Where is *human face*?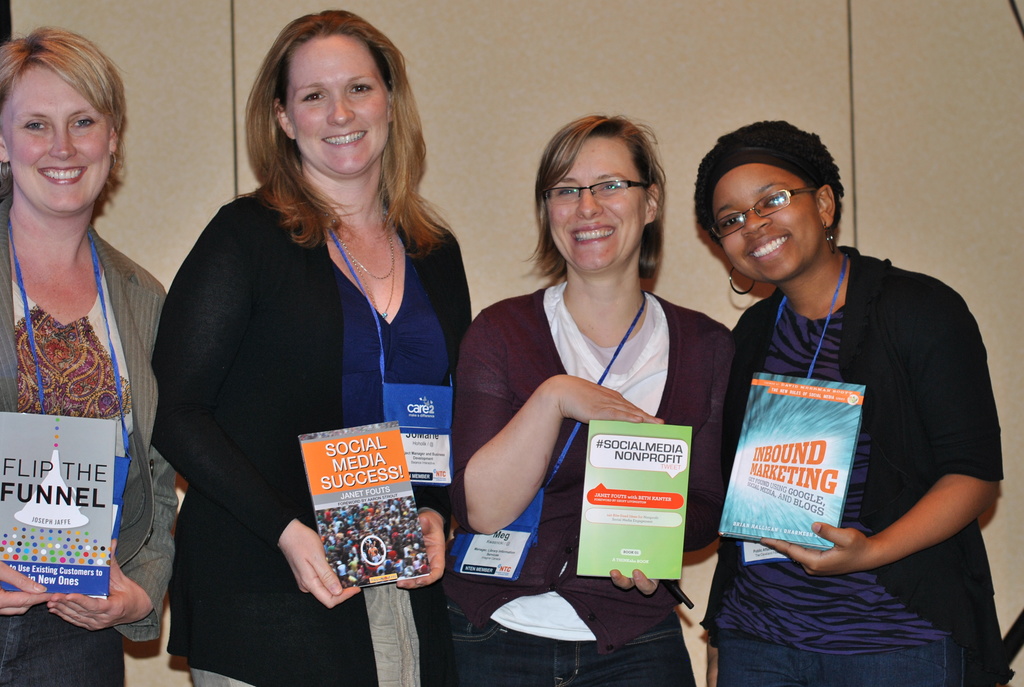
6:67:109:210.
